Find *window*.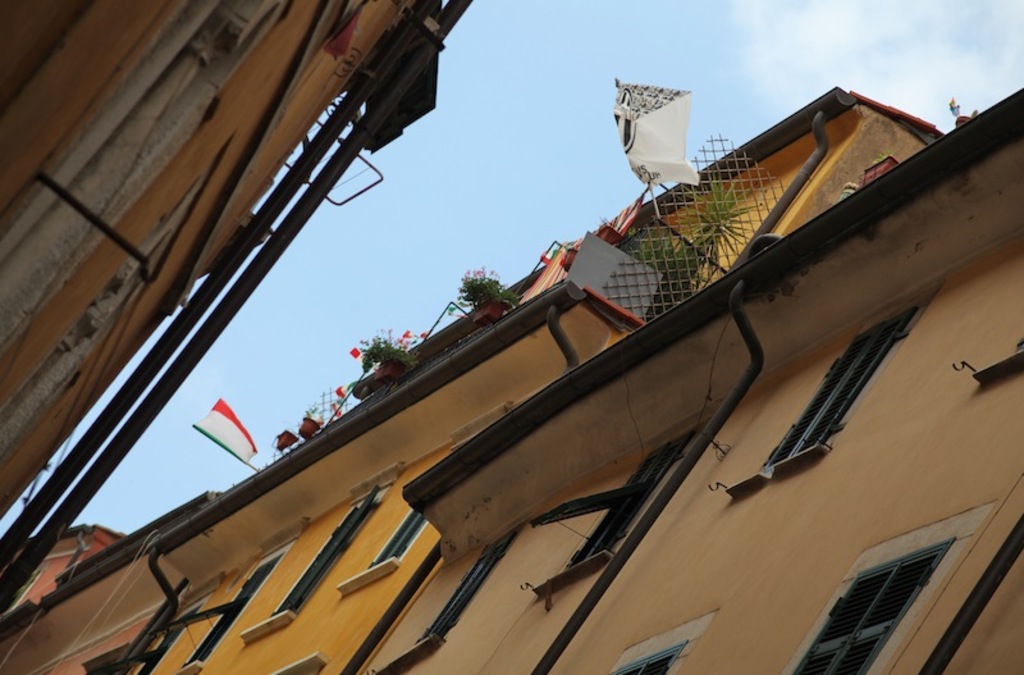
818, 524, 969, 644.
